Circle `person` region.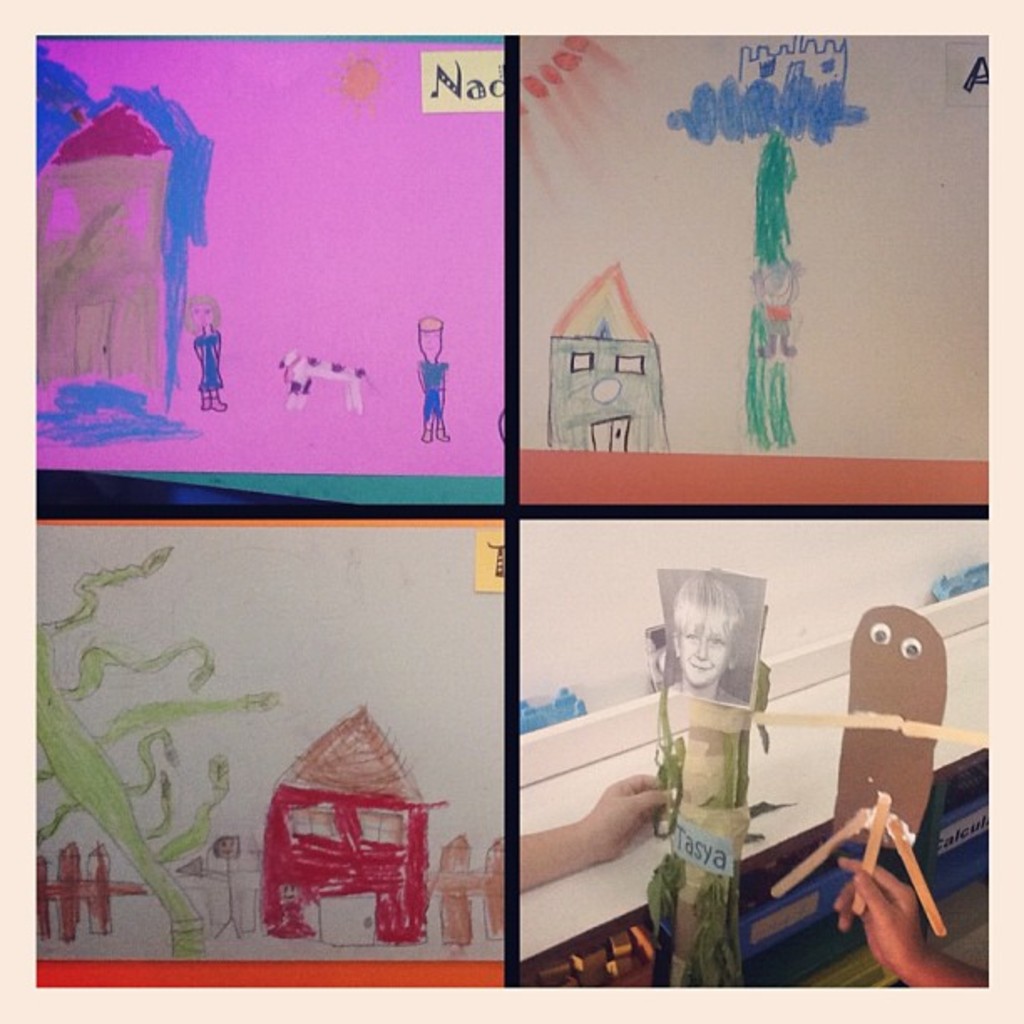
Region: Rect(669, 574, 736, 711).
